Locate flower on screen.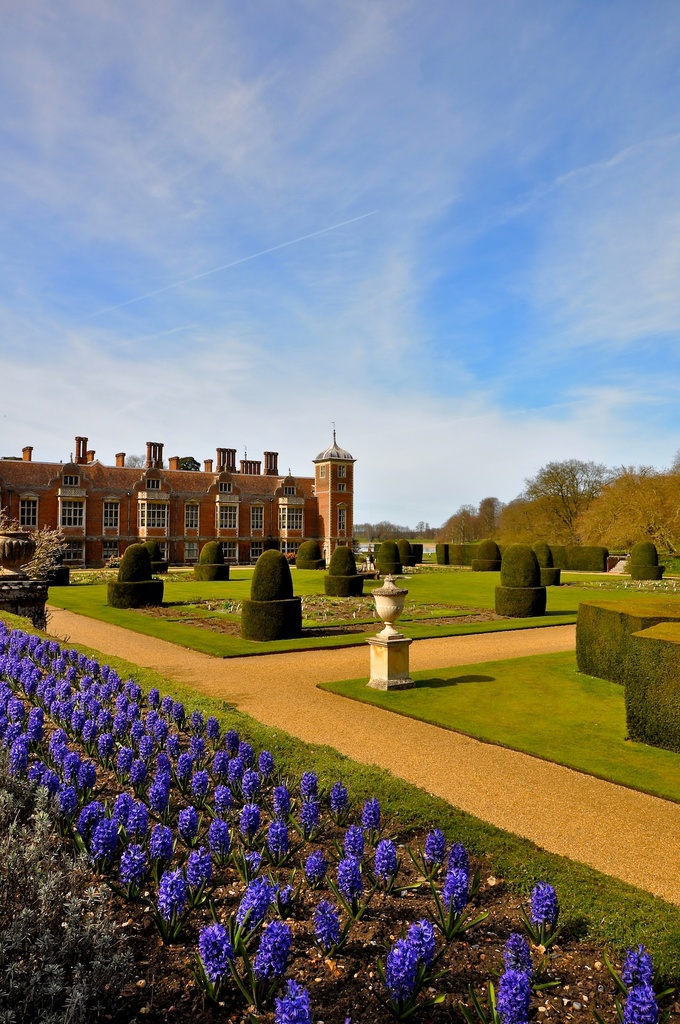
On screen at 408/916/435/960.
